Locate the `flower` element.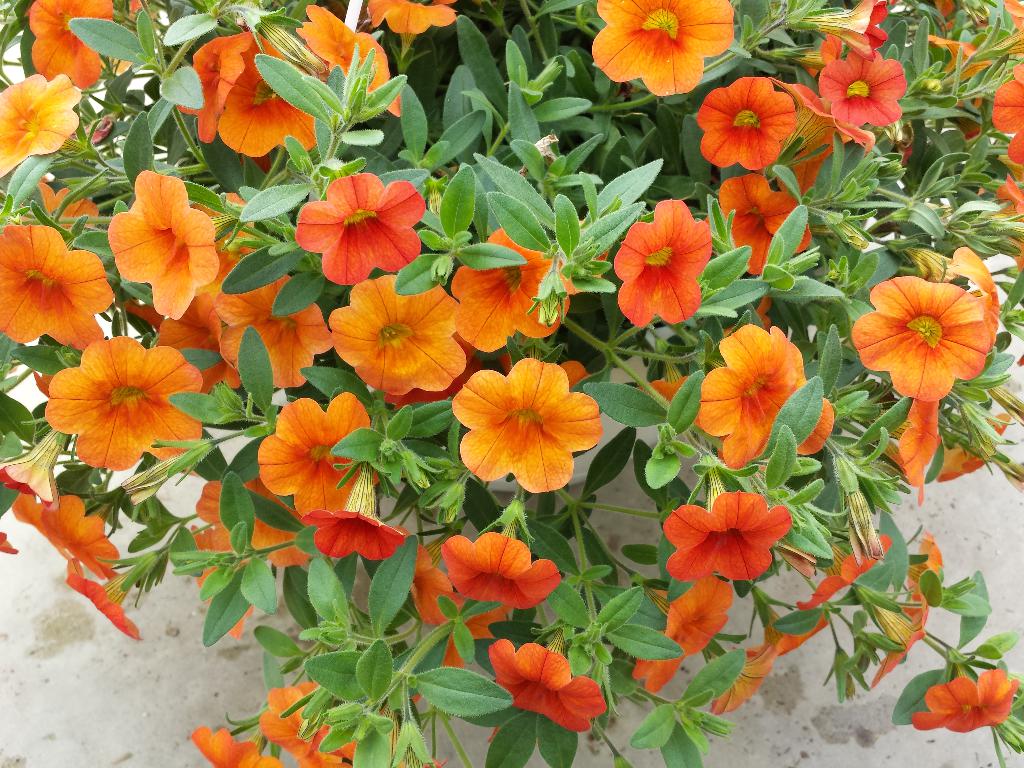
Element bbox: bbox=(451, 220, 572, 352).
